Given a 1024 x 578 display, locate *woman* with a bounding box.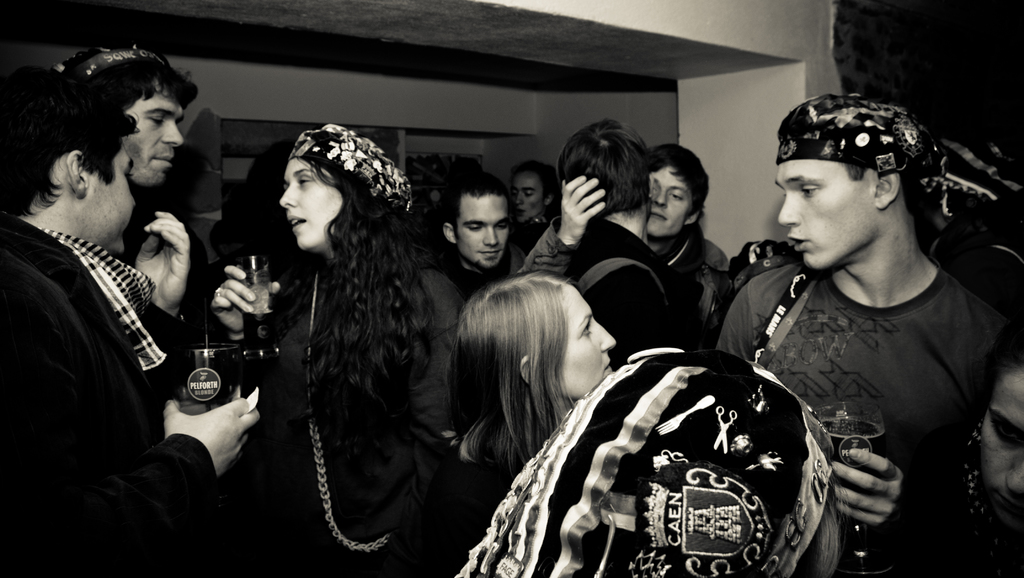
Located: Rect(872, 311, 1023, 577).
